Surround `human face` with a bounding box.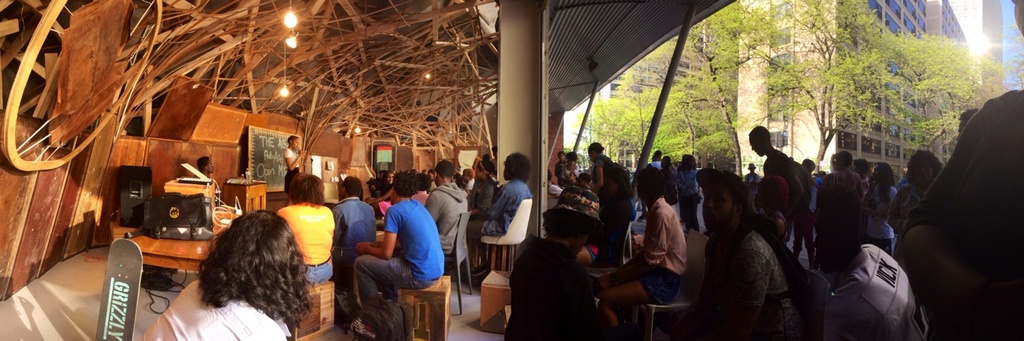
[916, 162, 934, 186].
